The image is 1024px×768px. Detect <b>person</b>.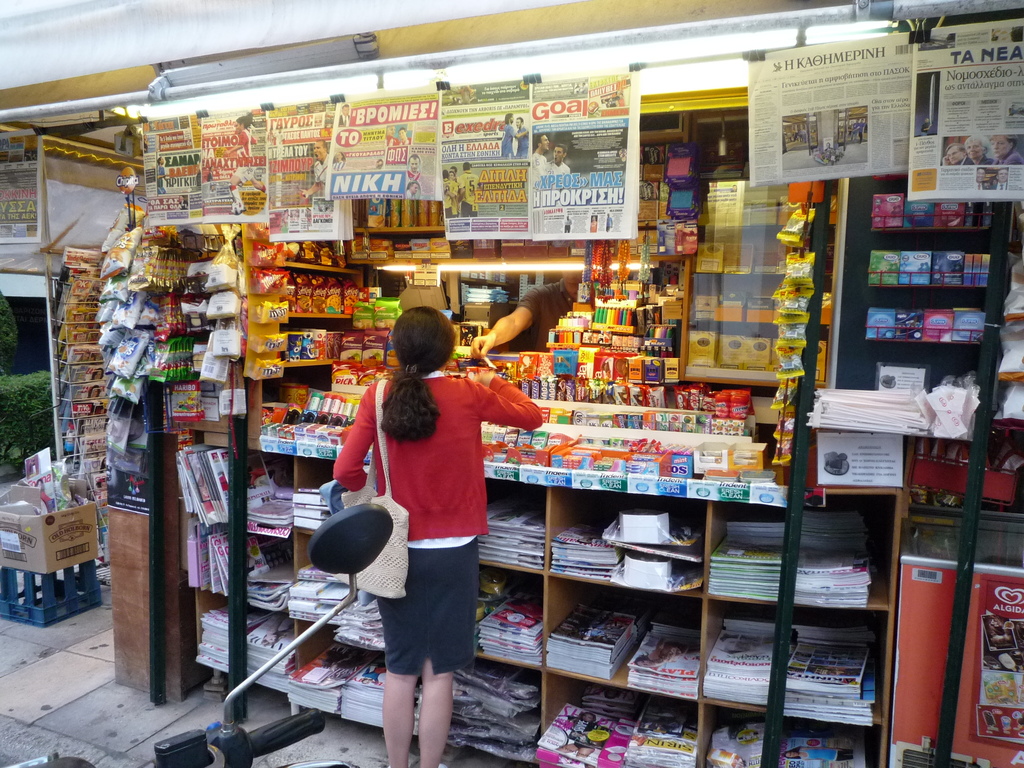
Detection: <region>299, 141, 328, 198</region>.
